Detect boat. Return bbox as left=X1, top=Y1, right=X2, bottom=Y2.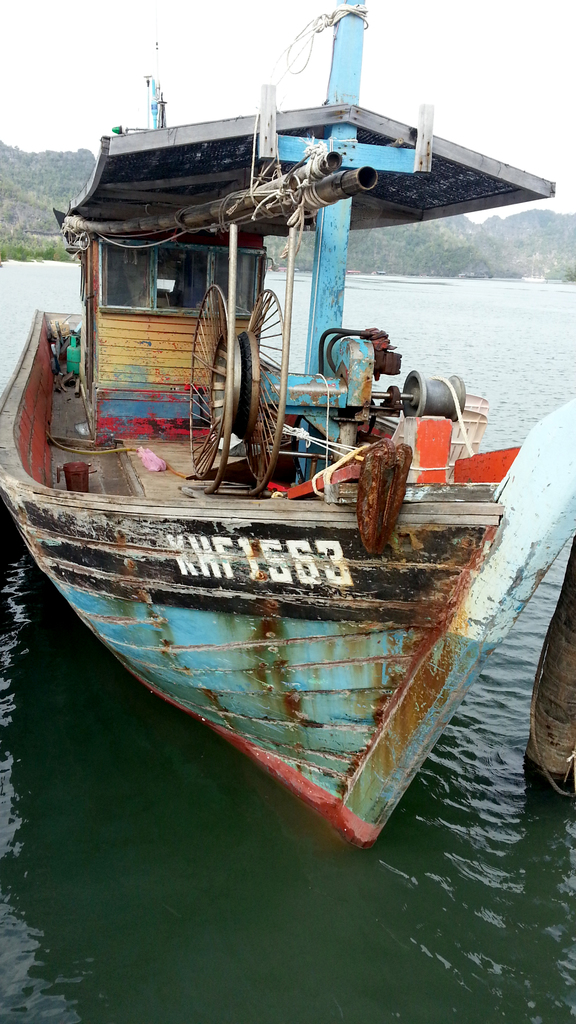
left=22, top=13, right=526, bottom=881.
